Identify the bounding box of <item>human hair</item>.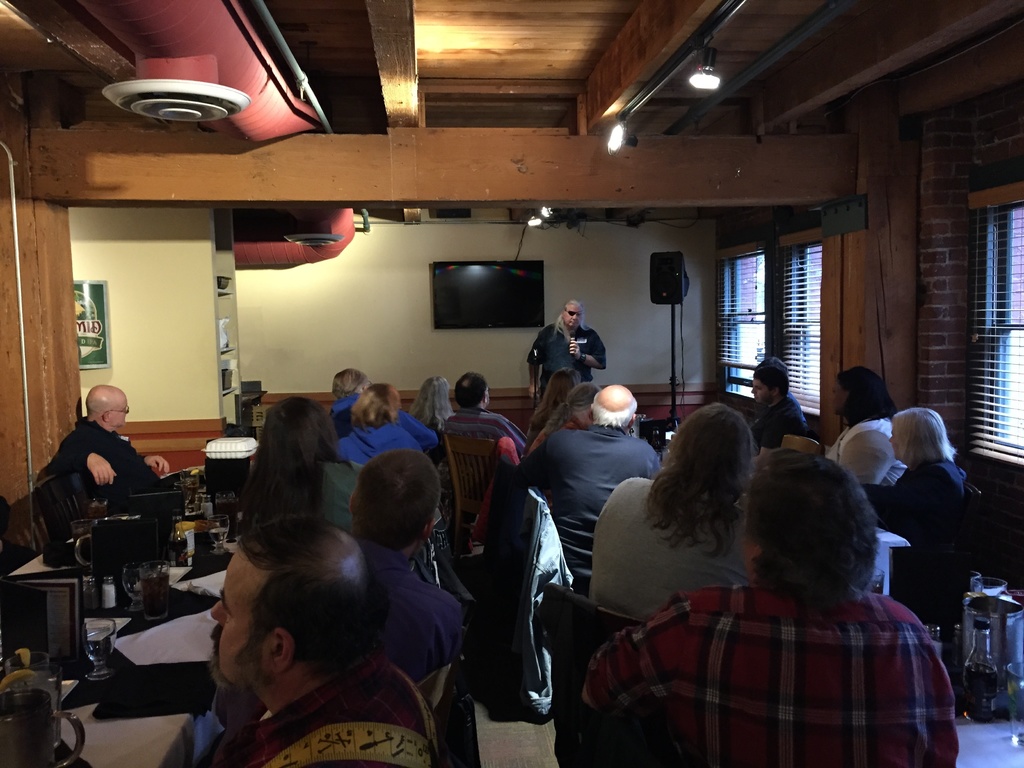
{"x1": 349, "y1": 447, "x2": 442, "y2": 554}.
